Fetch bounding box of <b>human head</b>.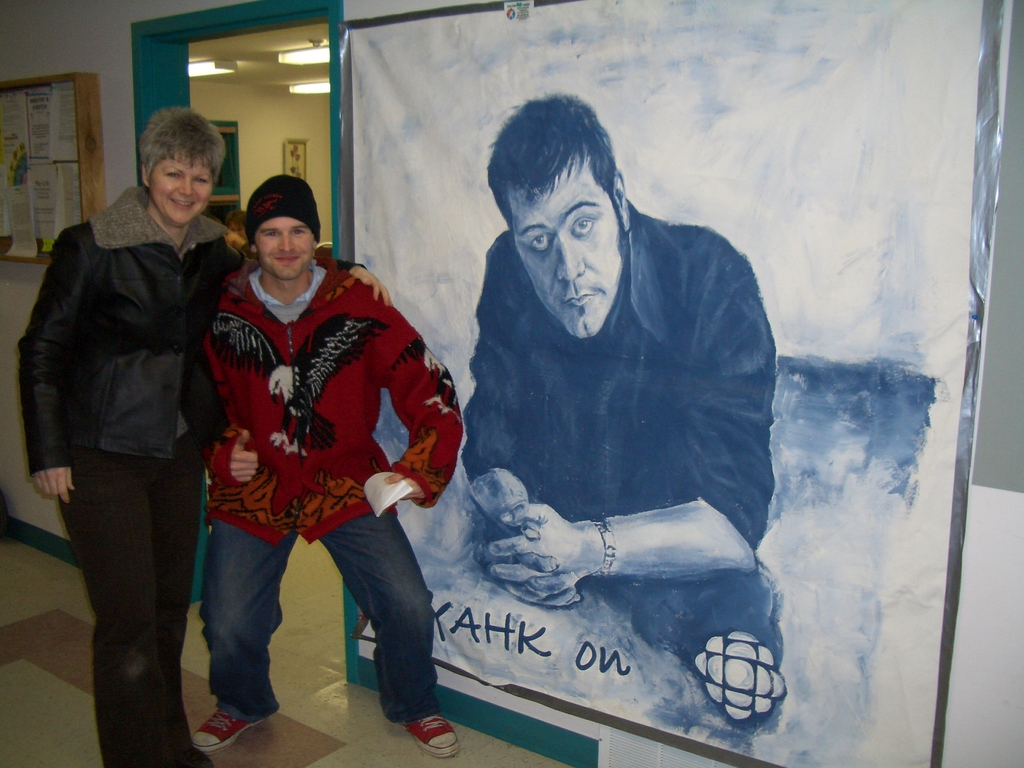
Bbox: 483 101 634 326.
